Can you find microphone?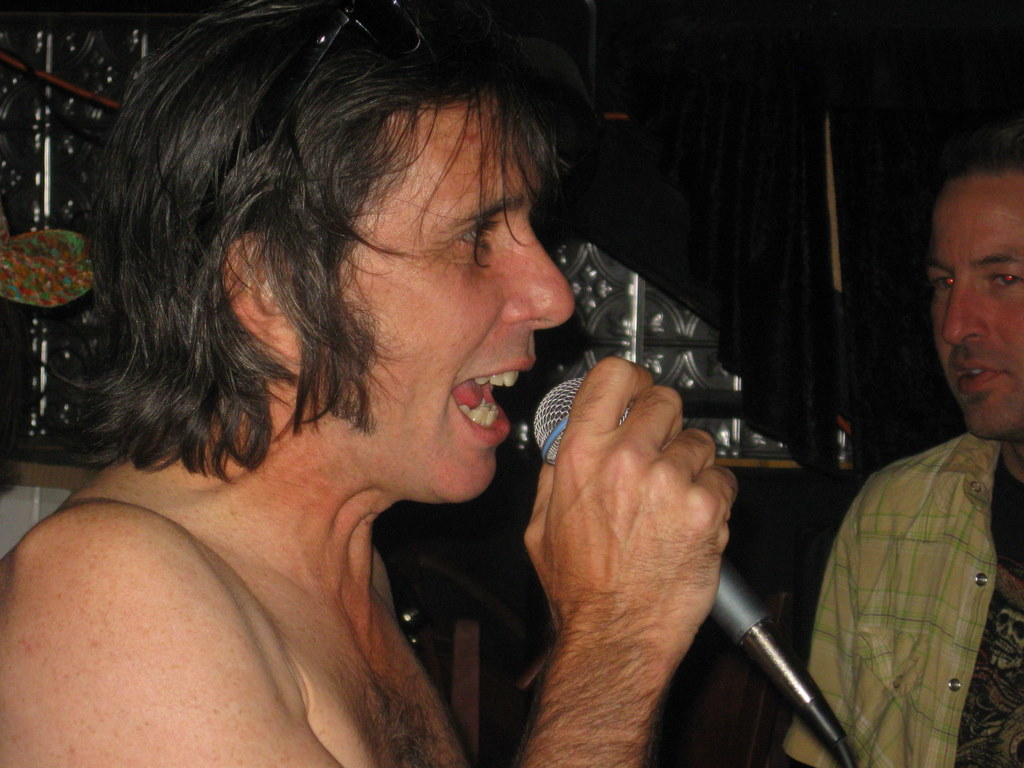
Yes, bounding box: bbox=[526, 366, 855, 752].
